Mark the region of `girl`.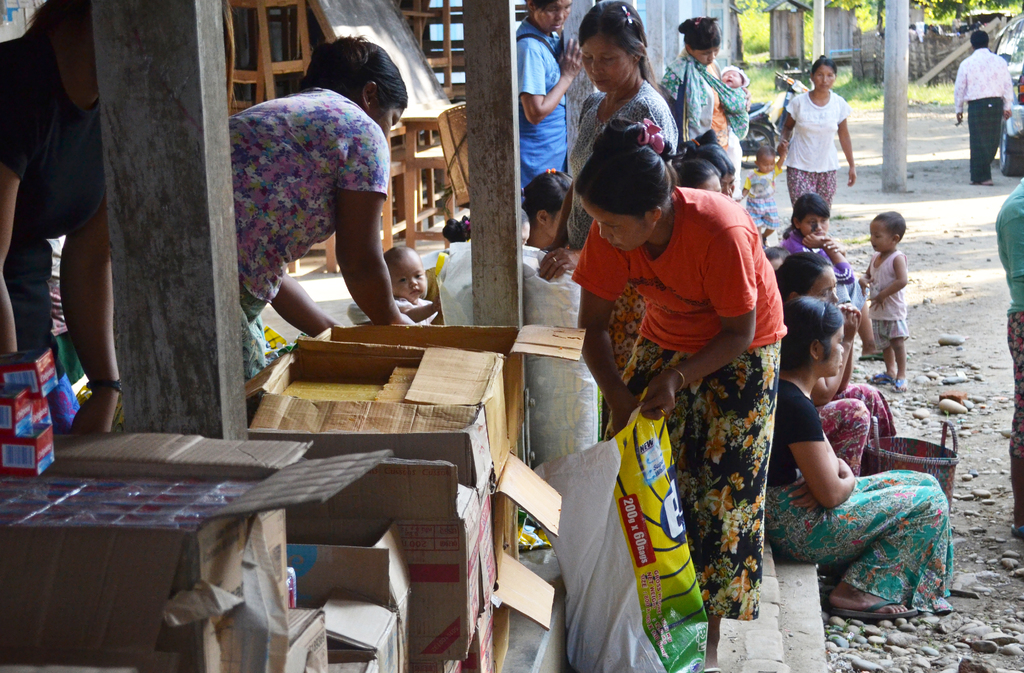
Region: 775, 63, 861, 226.
